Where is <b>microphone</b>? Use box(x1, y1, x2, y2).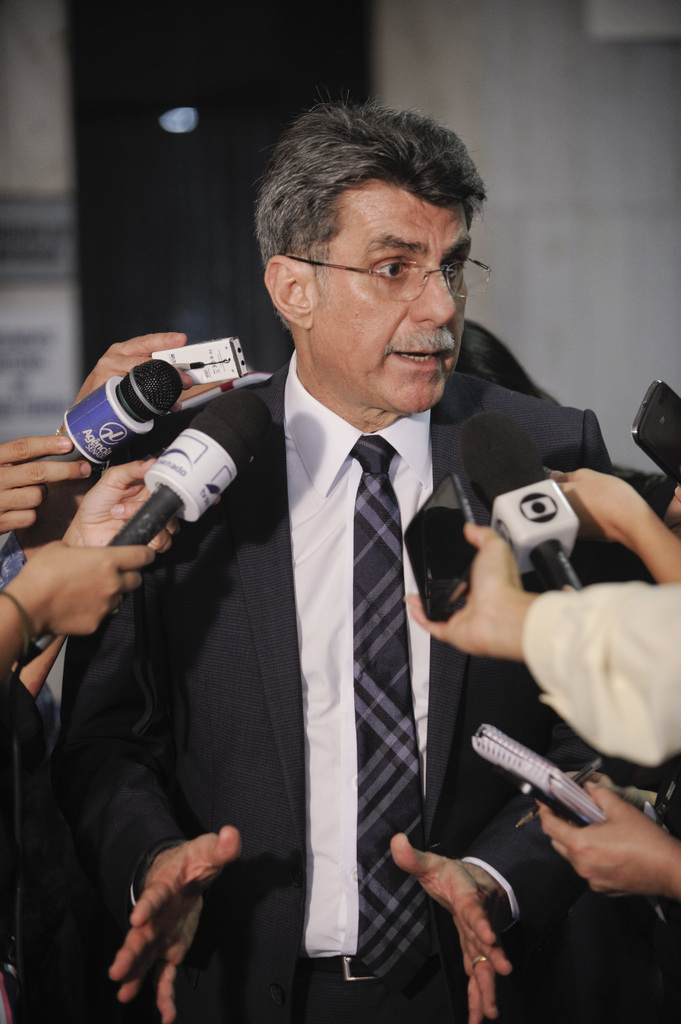
box(73, 412, 257, 600).
